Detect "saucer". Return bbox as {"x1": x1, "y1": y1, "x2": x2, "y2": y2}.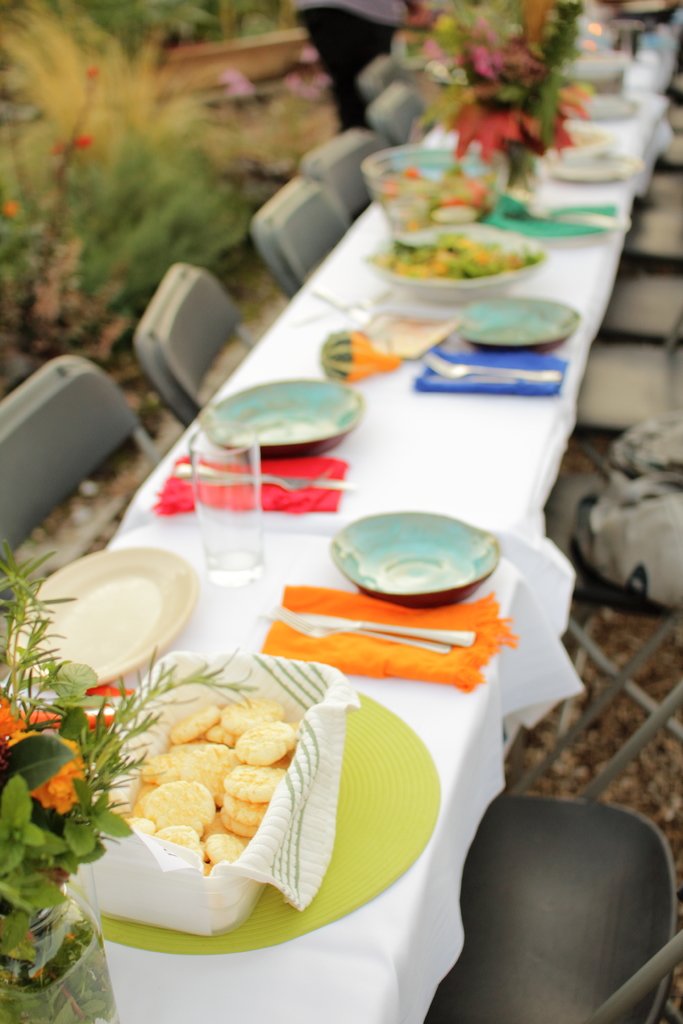
{"x1": 456, "y1": 289, "x2": 582, "y2": 354}.
